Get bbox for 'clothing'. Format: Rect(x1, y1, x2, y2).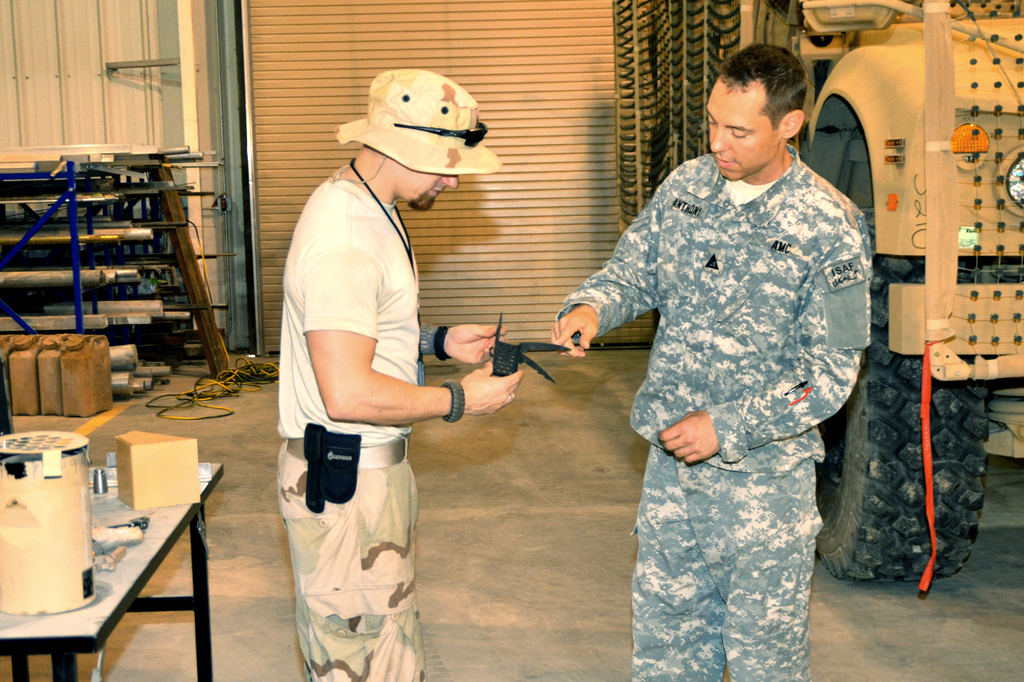
Rect(558, 149, 879, 681).
